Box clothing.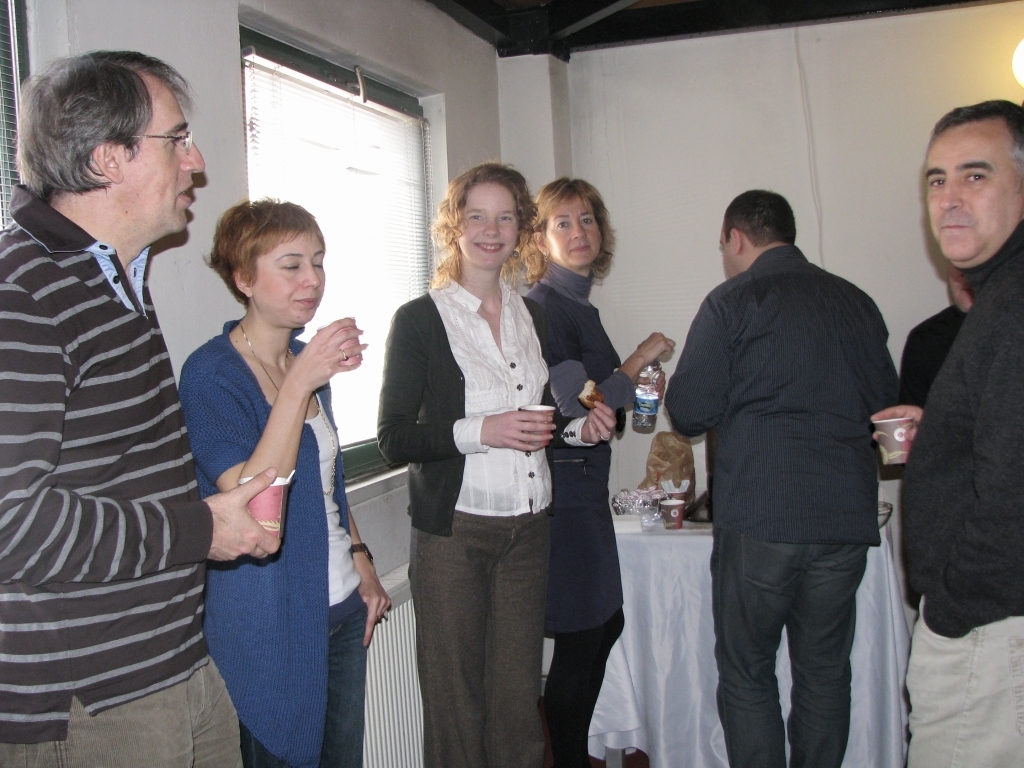
region(525, 272, 642, 767).
